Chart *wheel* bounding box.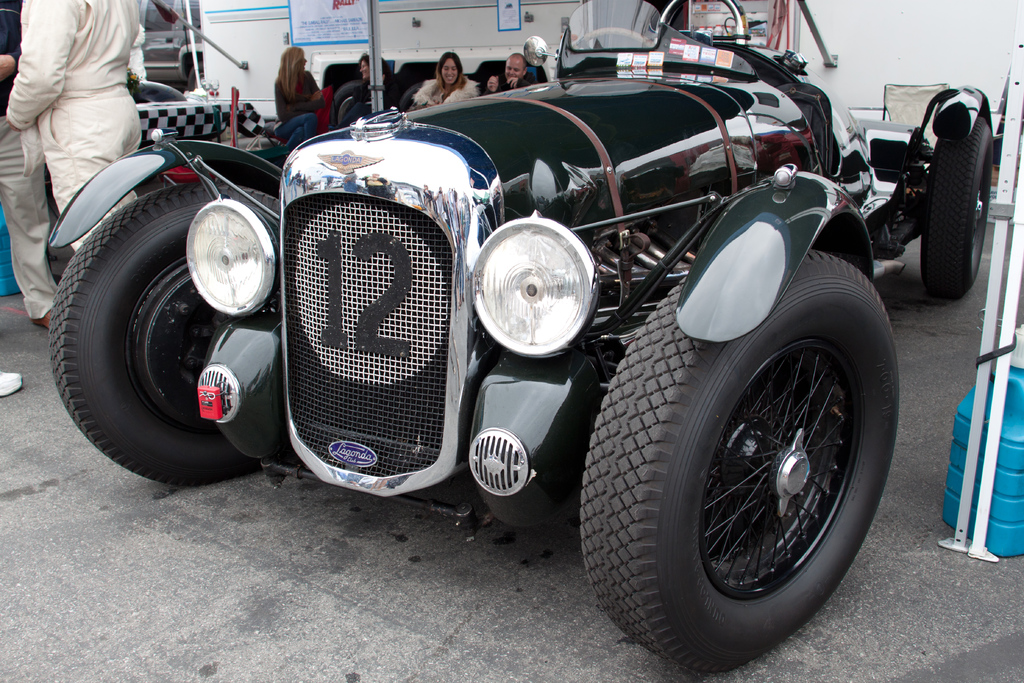
Charted: (920,117,988,305).
